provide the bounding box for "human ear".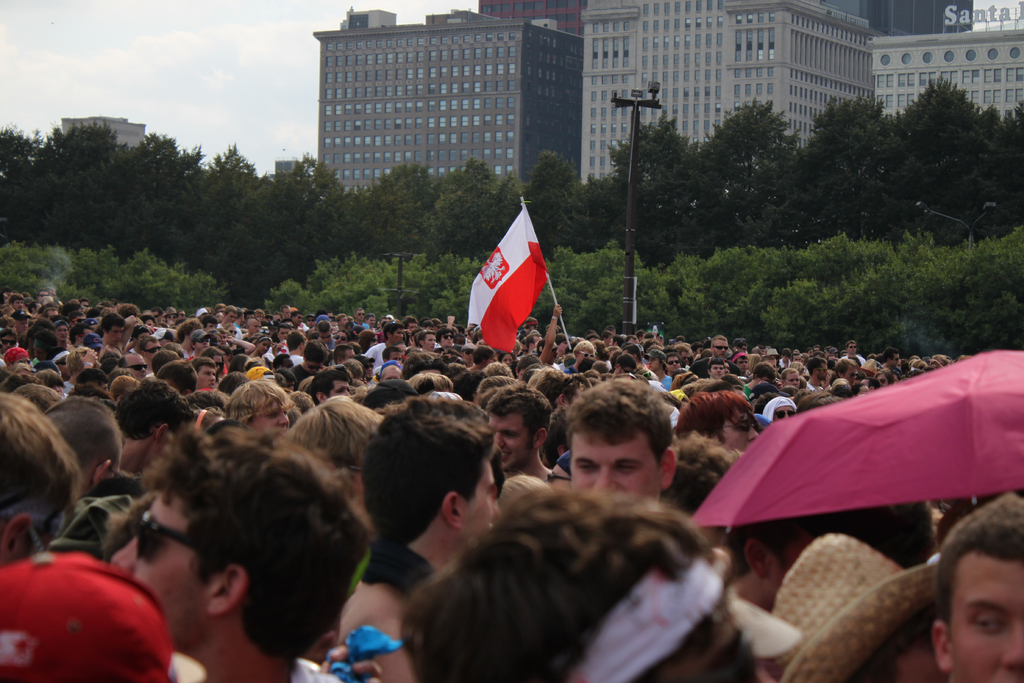
left=441, top=490, right=463, bottom=531.
